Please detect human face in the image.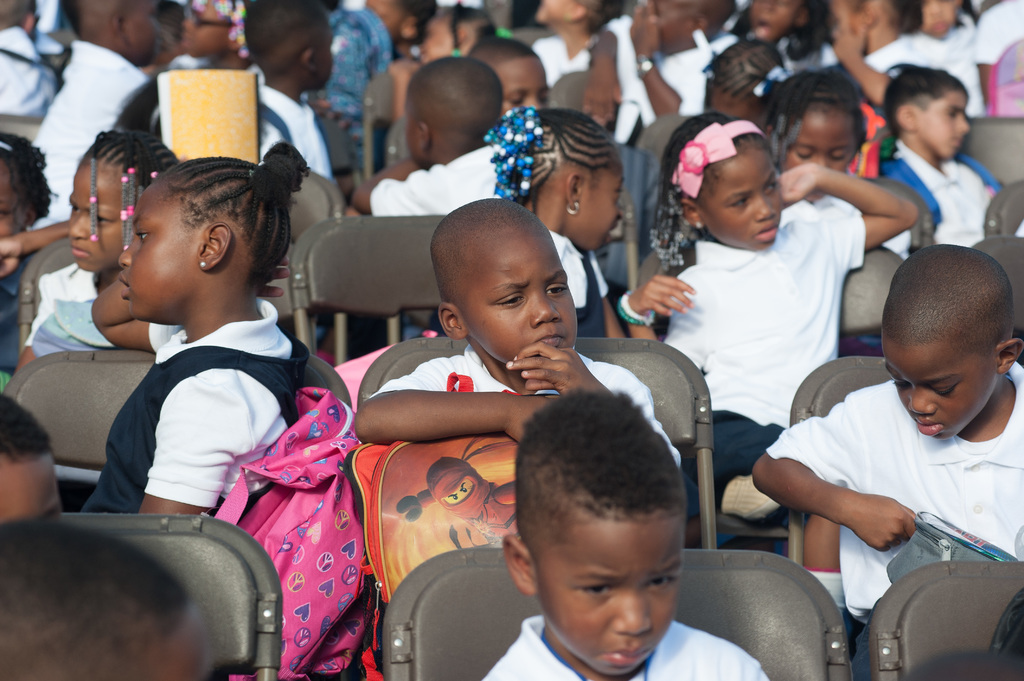
x1=419 y1=1 x2=445 y2=61.
